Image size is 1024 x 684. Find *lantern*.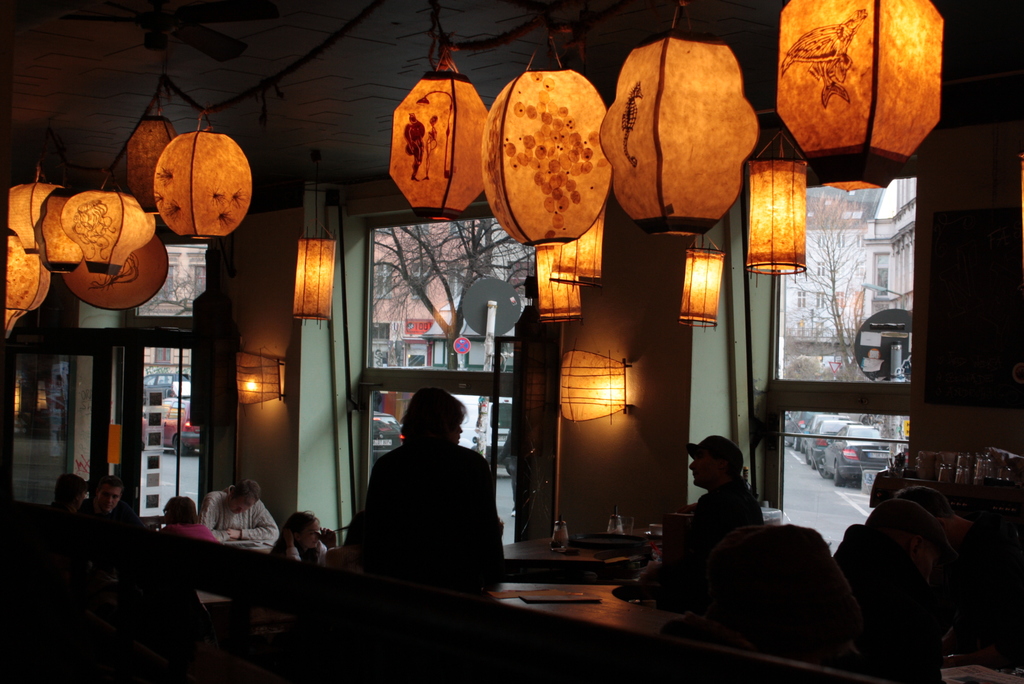
detection(778, 0, 938, 191).
